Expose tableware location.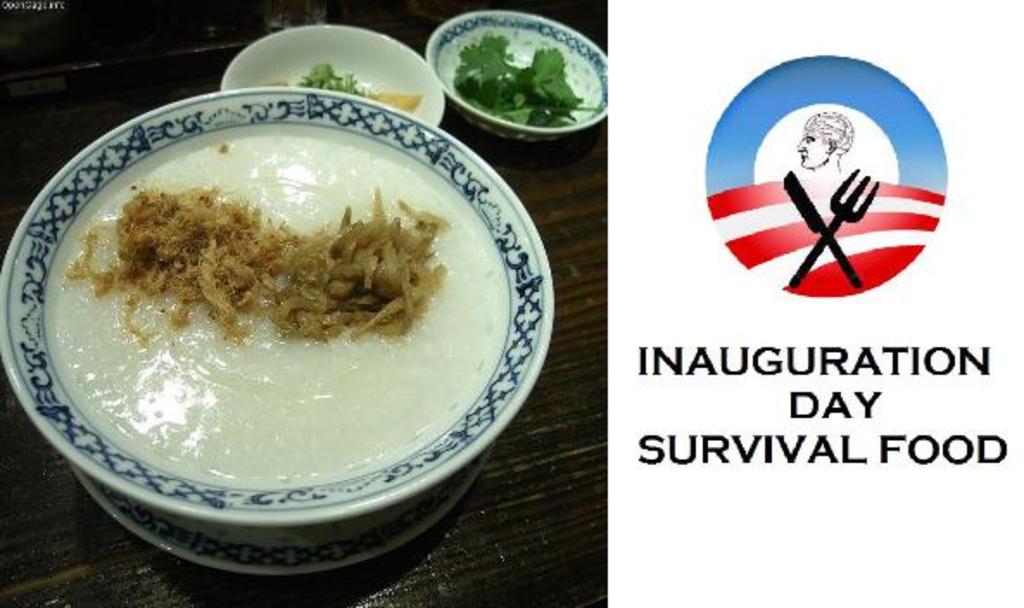
Exposed at (421,0,604,131).
